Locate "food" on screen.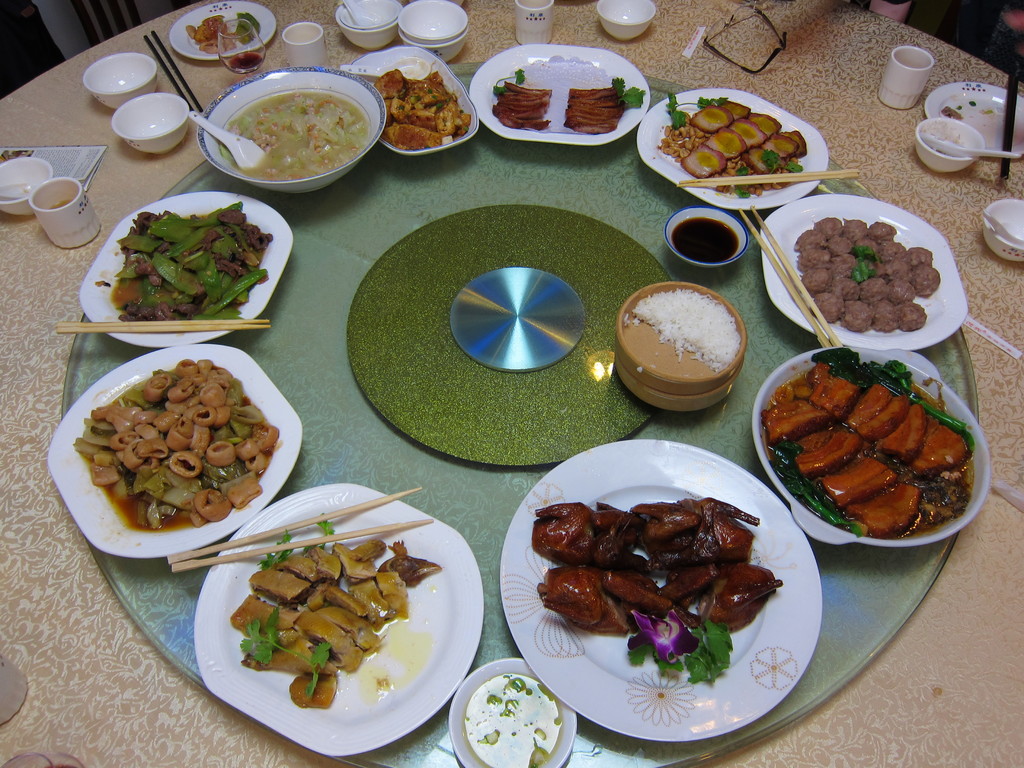
On screen at Rect(792, 216, 943, 332).
